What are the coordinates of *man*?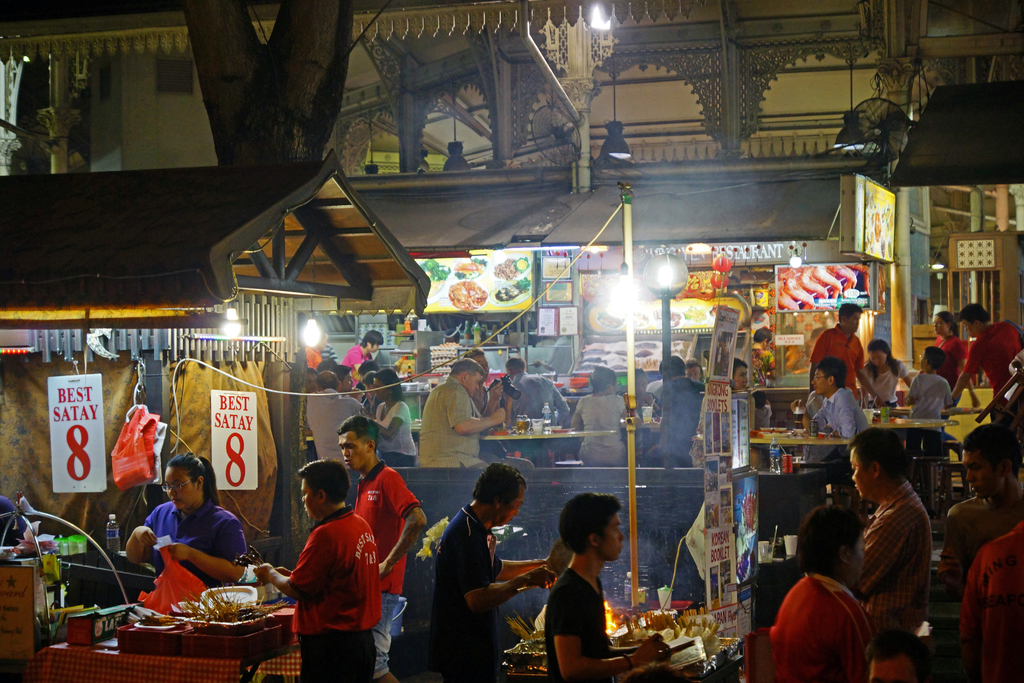
l=938, t=424, r=1023, b=614.
